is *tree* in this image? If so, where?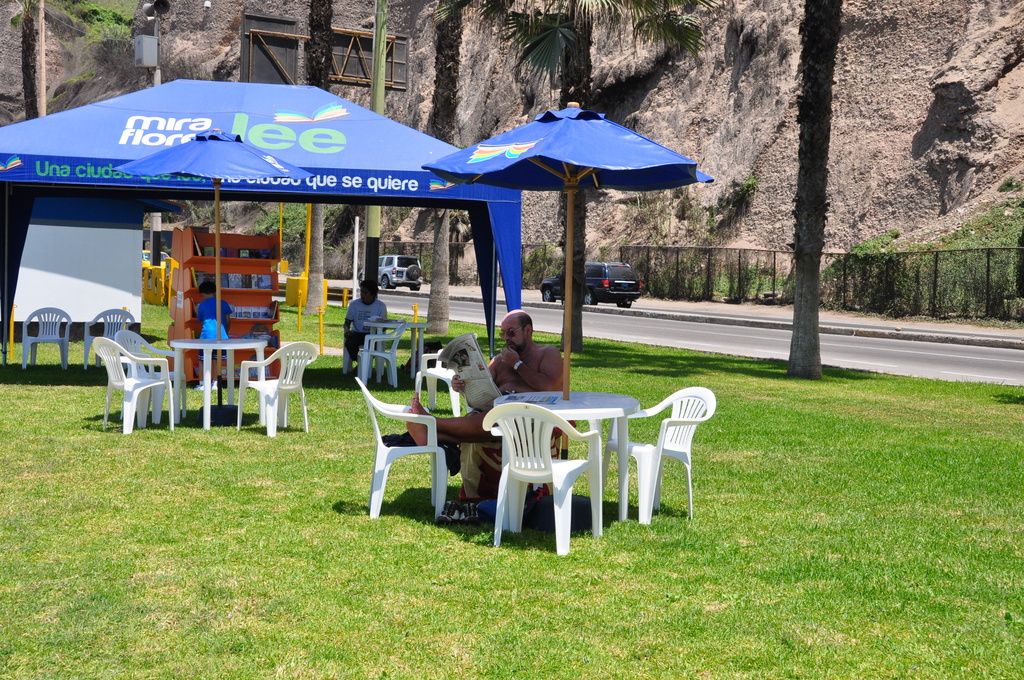
Yes, at BBox(282, 0, 339, 315).
